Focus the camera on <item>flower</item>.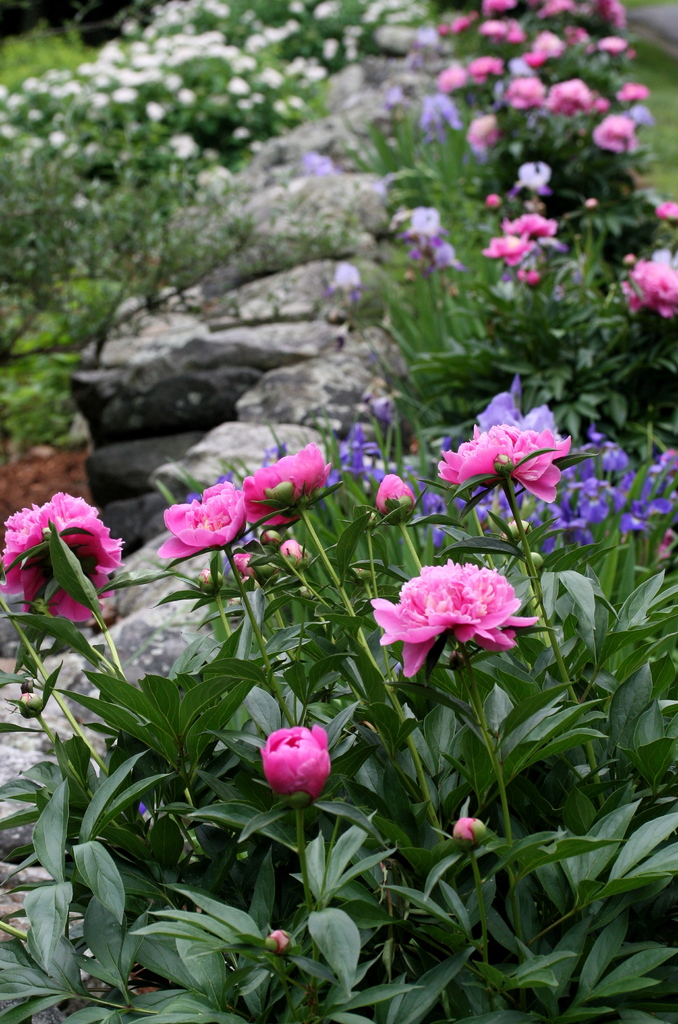
Focus region: rect(159, 478, 252, 559).
